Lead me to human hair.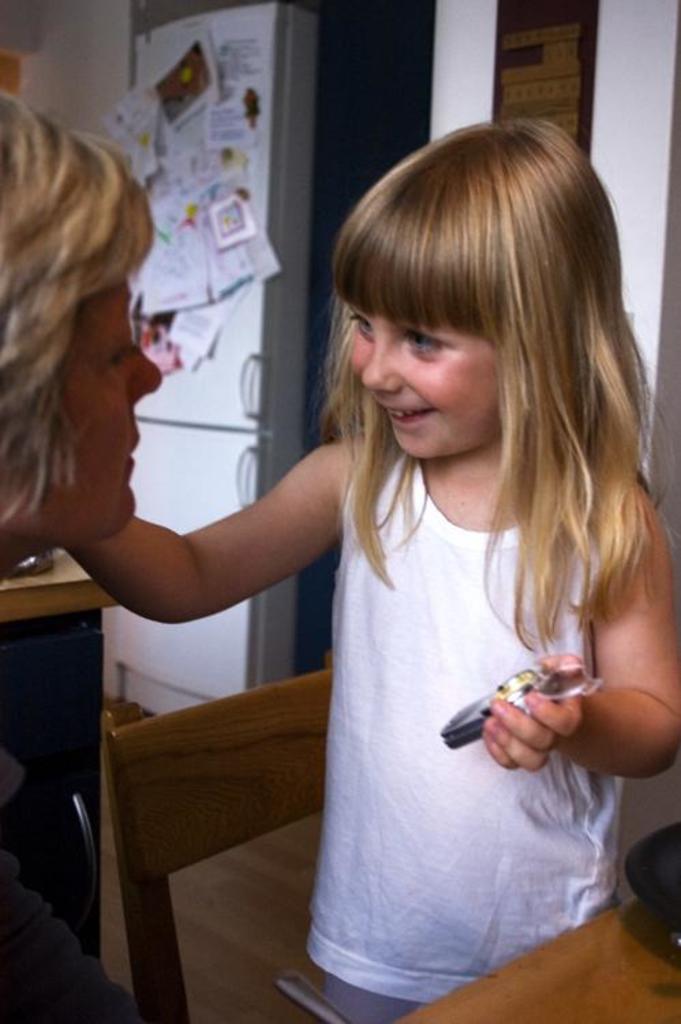
Lead to (319, 123, 640, 709).
